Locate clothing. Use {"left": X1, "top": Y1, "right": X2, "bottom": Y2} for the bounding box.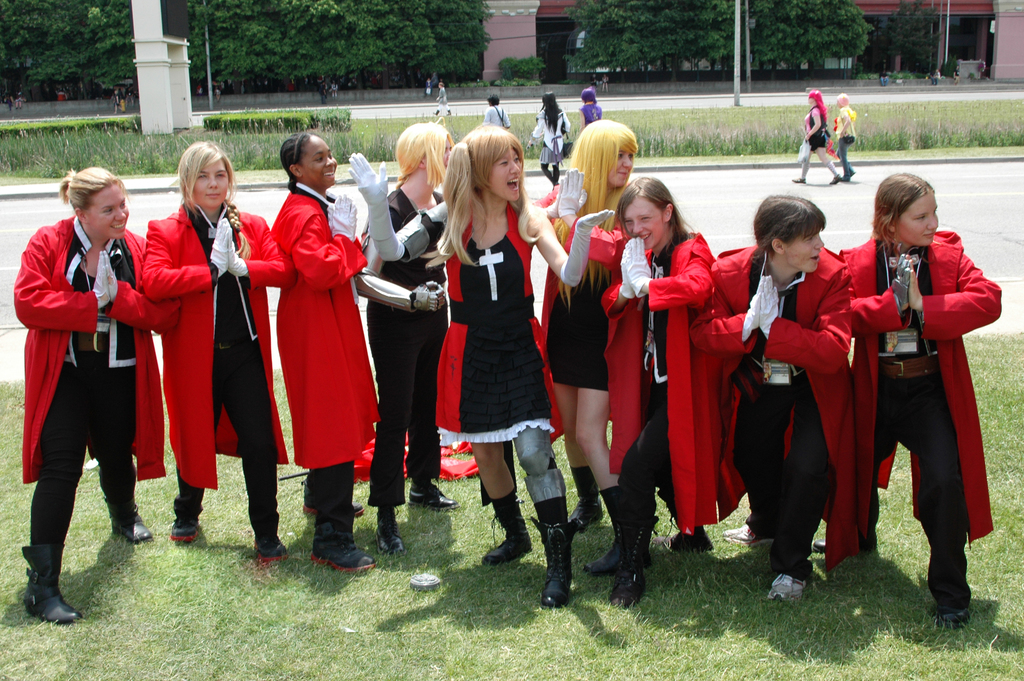
{"left": 833, "top": 105, "right": 862, "bottom": 181}.
